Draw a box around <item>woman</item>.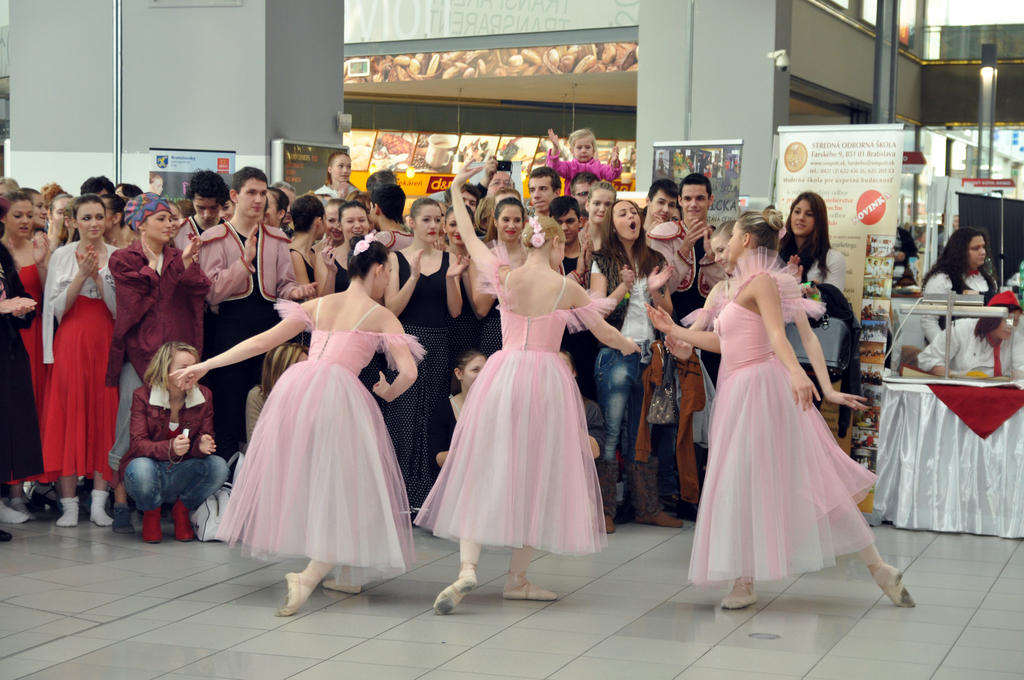
(x1=102, y1=188, x2=237, y2=519).
